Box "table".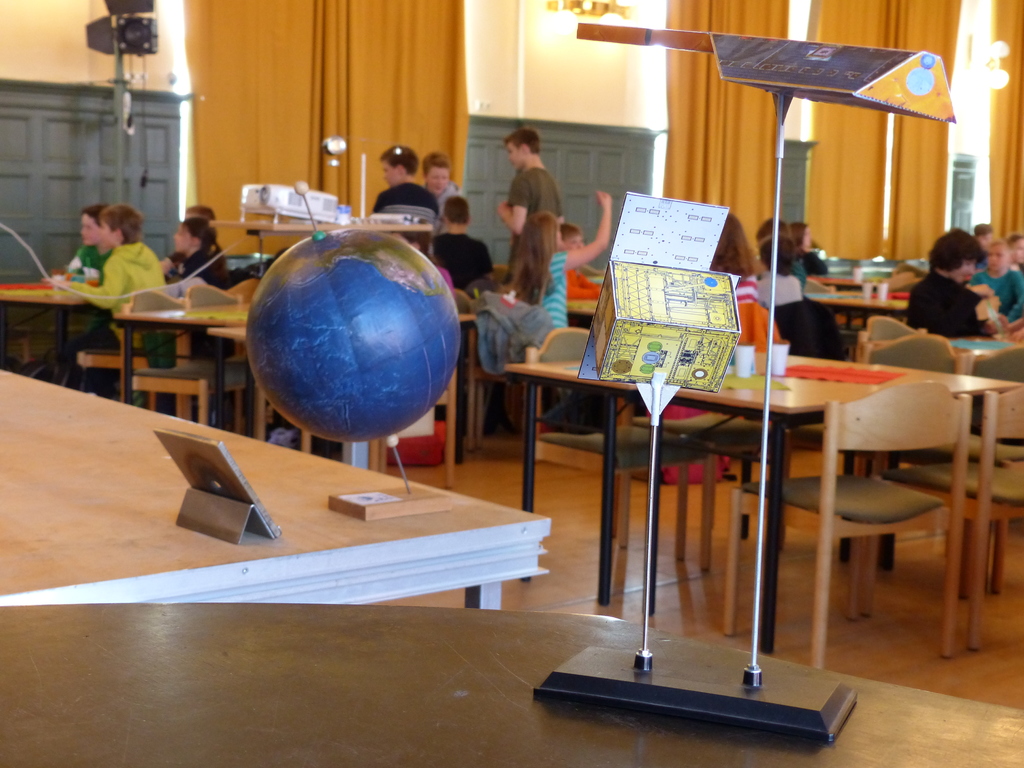
501 349 1019 659.
